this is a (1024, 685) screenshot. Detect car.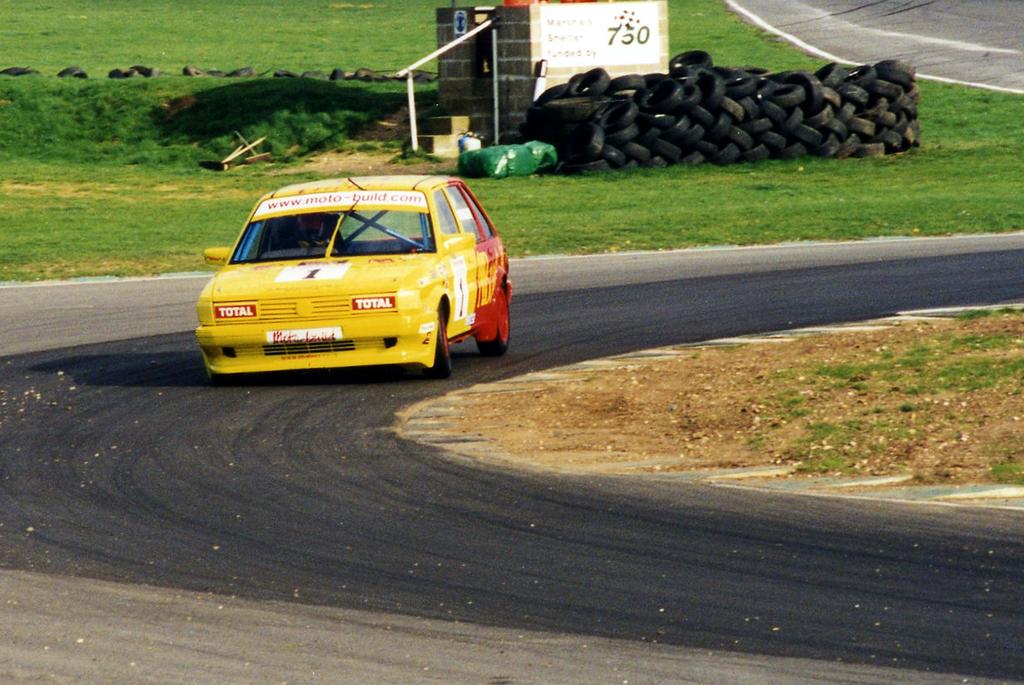
select_region(194, 166, 504, 388).
